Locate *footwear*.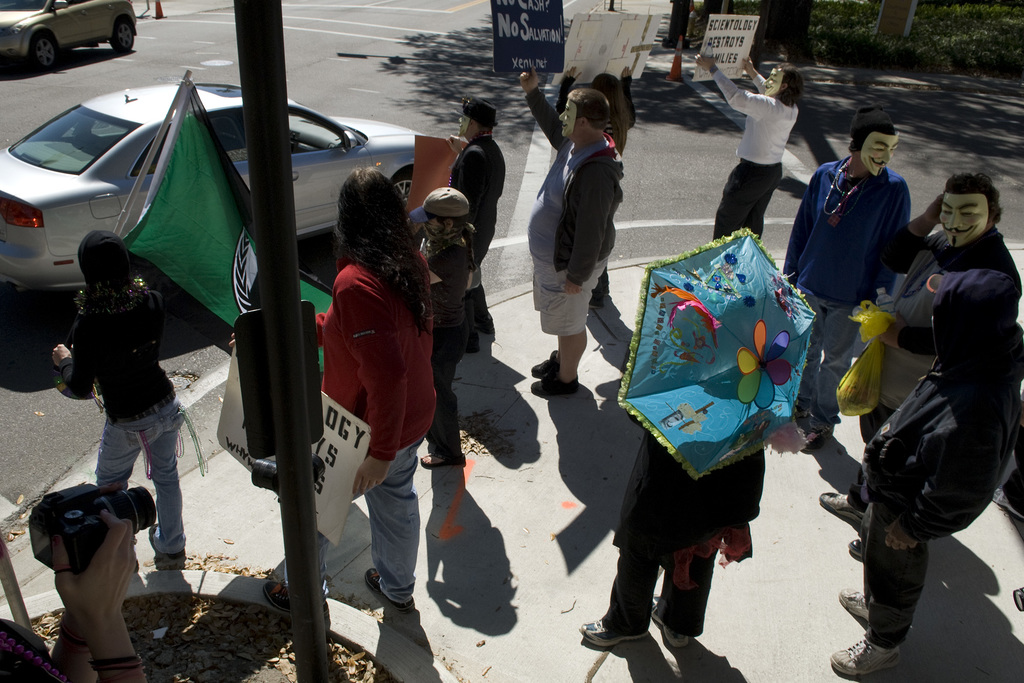
Bounding box: [419, 449, 463, 471].
